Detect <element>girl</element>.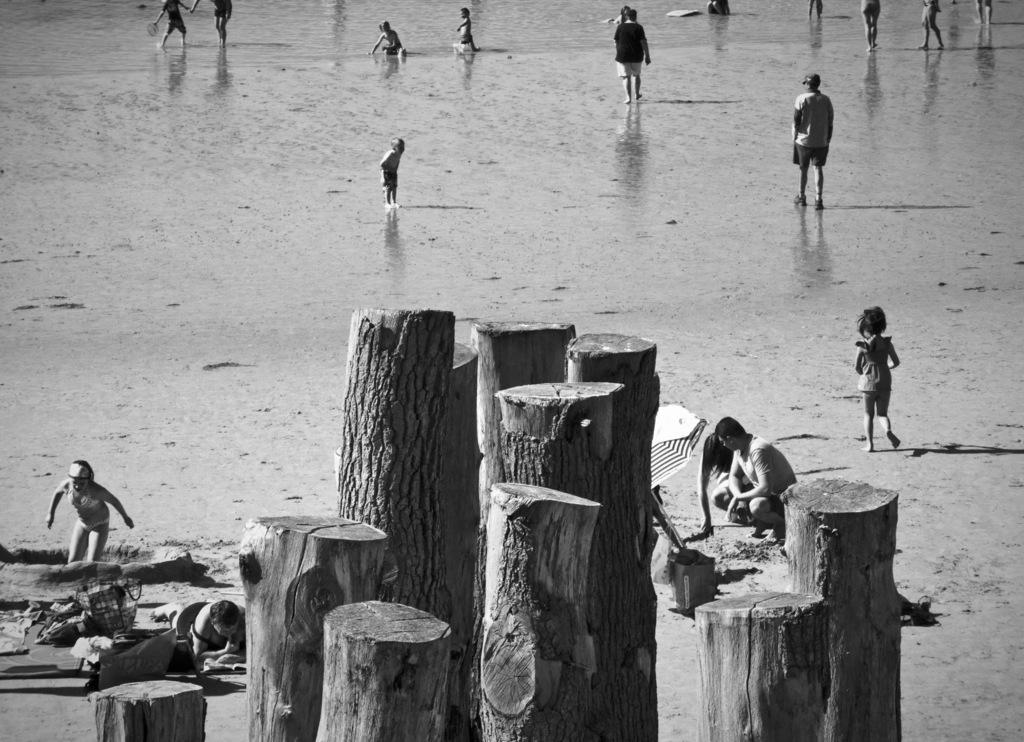
Detected at {"x1": 369, "y1": 13, "x2": 401, "y2": 54}.
